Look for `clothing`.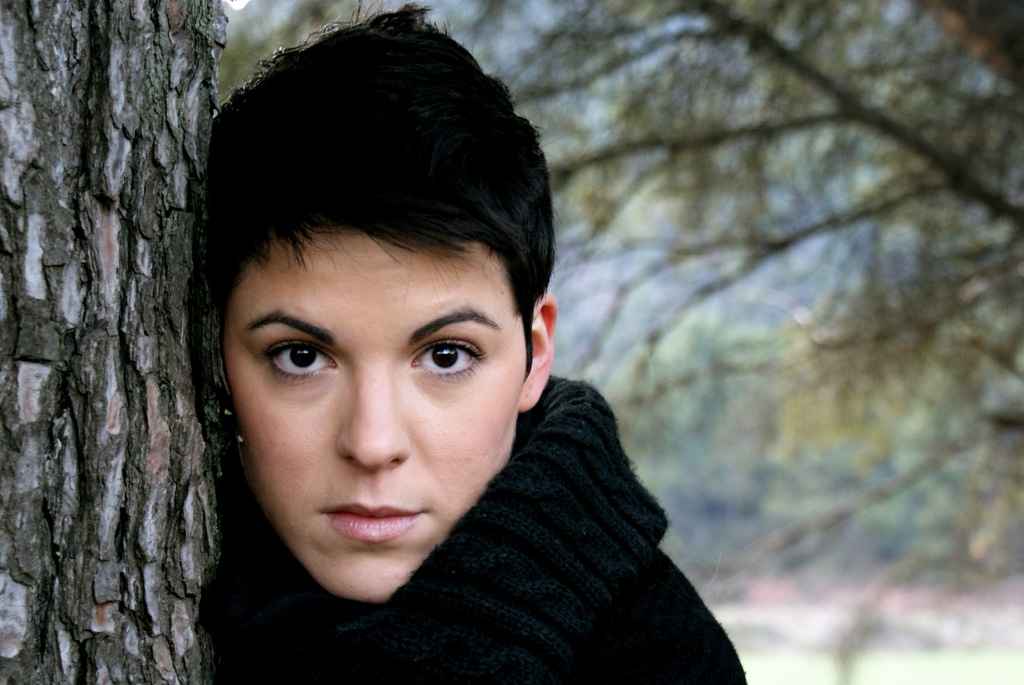
Found: 204,366,746,684.
